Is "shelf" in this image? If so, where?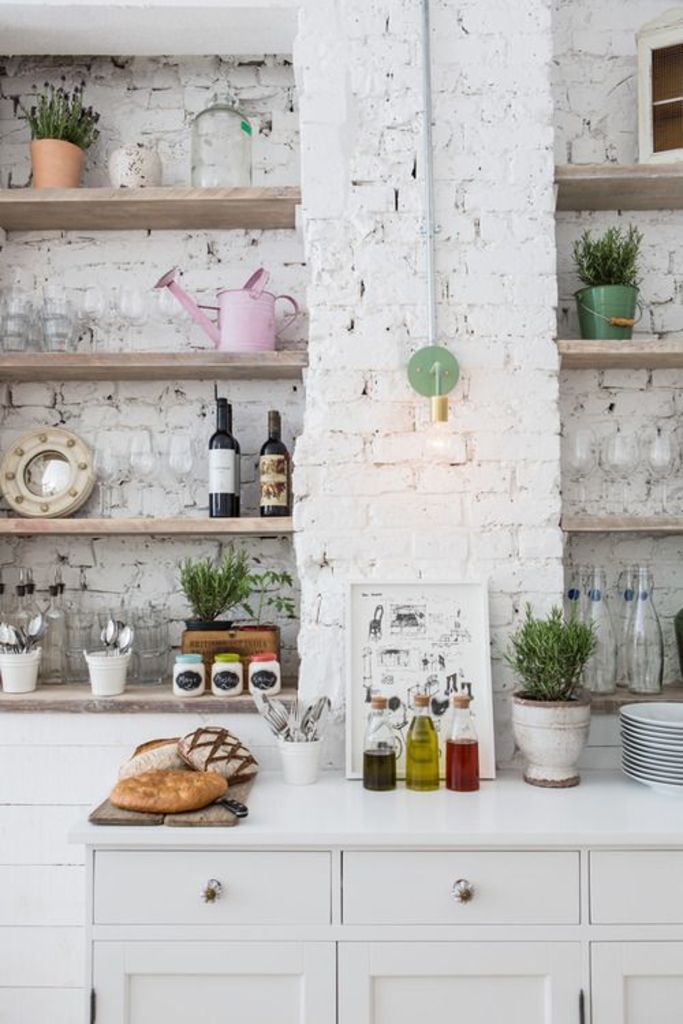
Yes, at detection(0, 177, 296, 246).
